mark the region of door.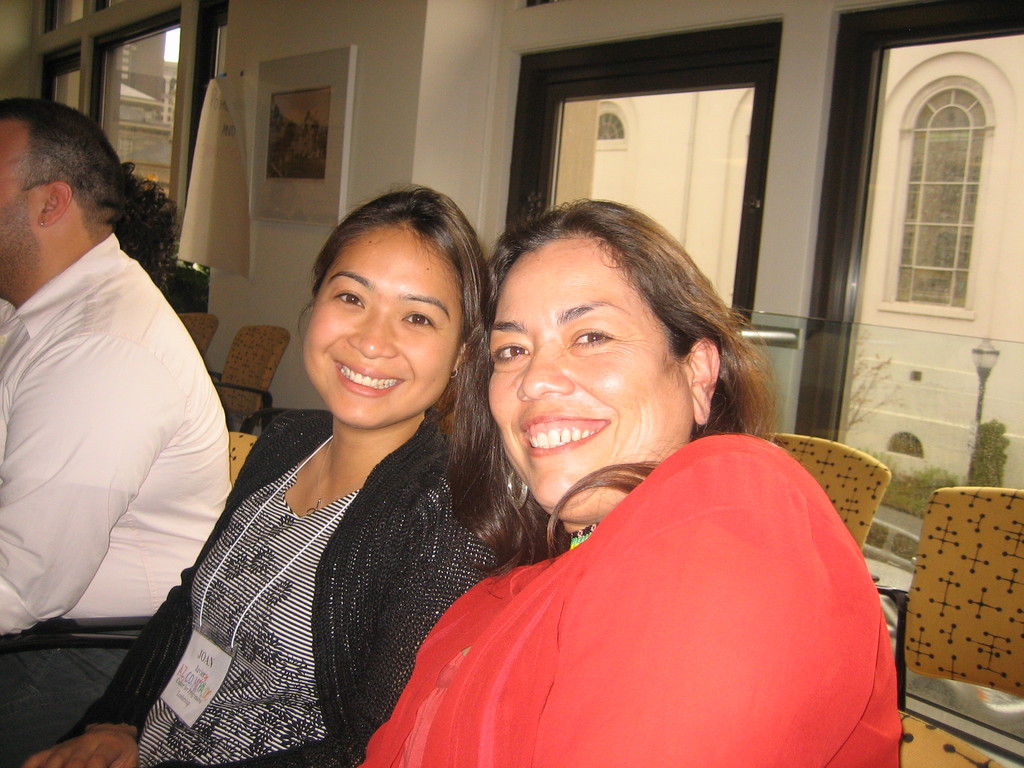
Region: bbox(503, 61, 776, 289).
